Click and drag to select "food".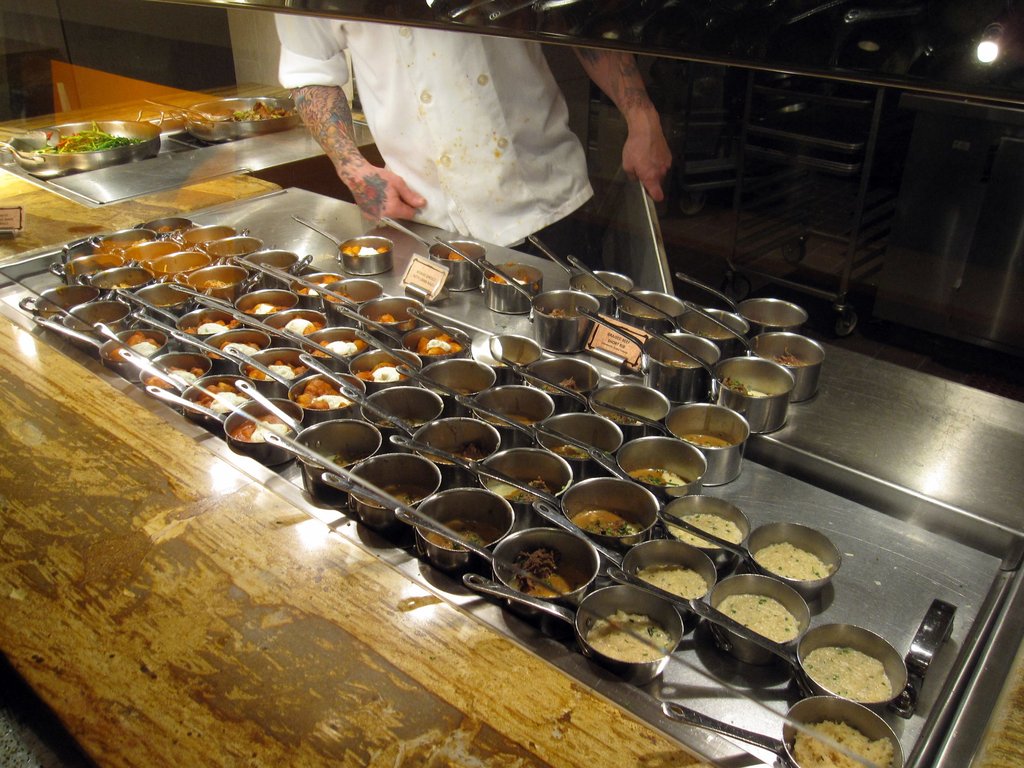
Selection: detection(231, 412, 289, 443).
